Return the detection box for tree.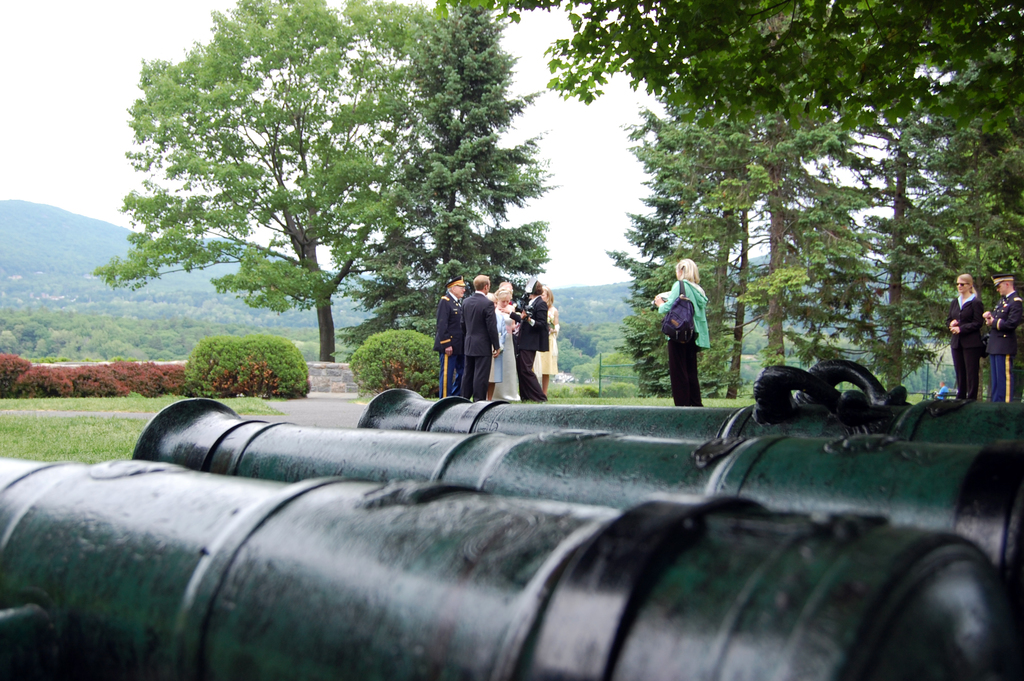
x1=0, y1=195, x2=314, y2=311.
